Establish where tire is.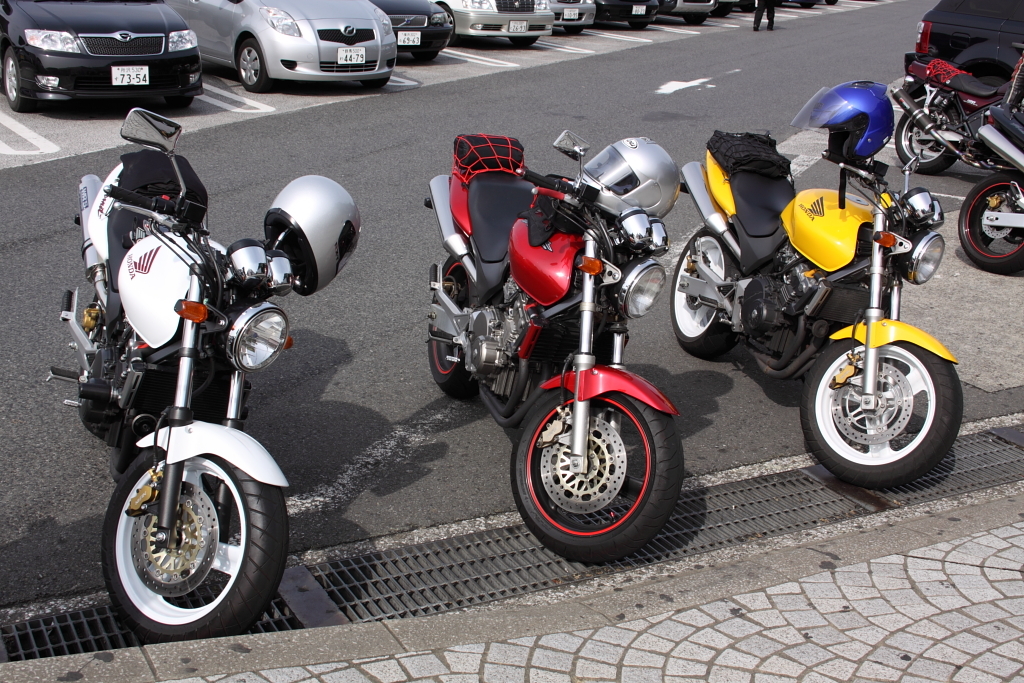
Established at bbox=[511, 393, 685, 562].
